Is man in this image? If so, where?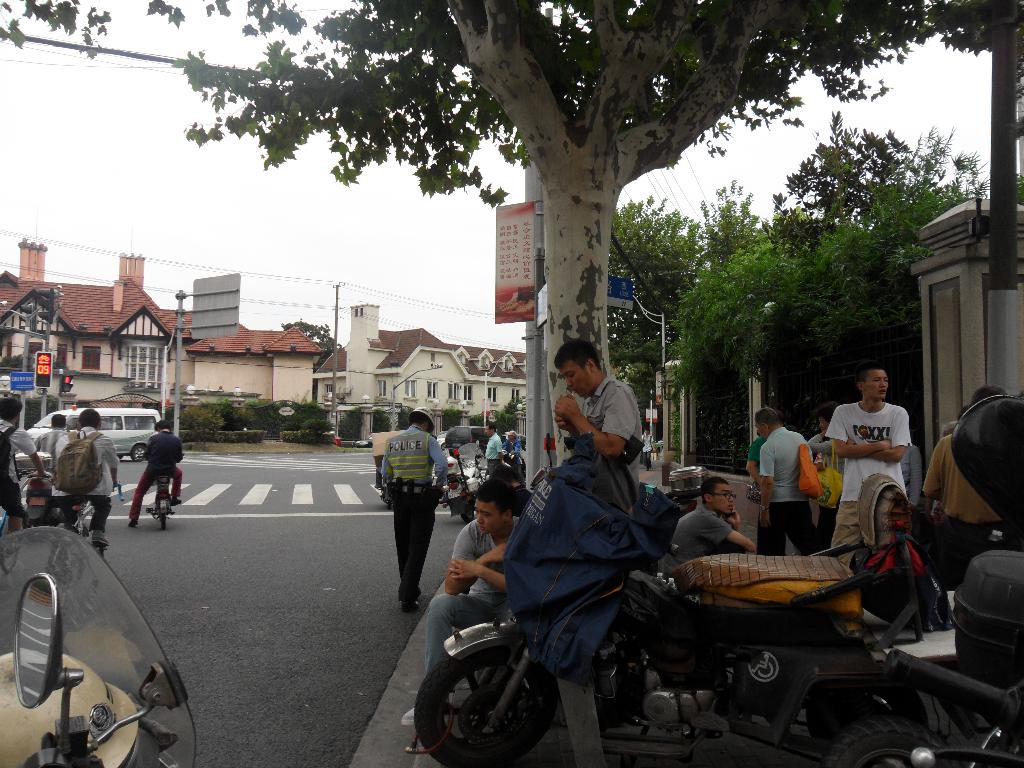
Yes, at crop(380, 404, 451, 616).
